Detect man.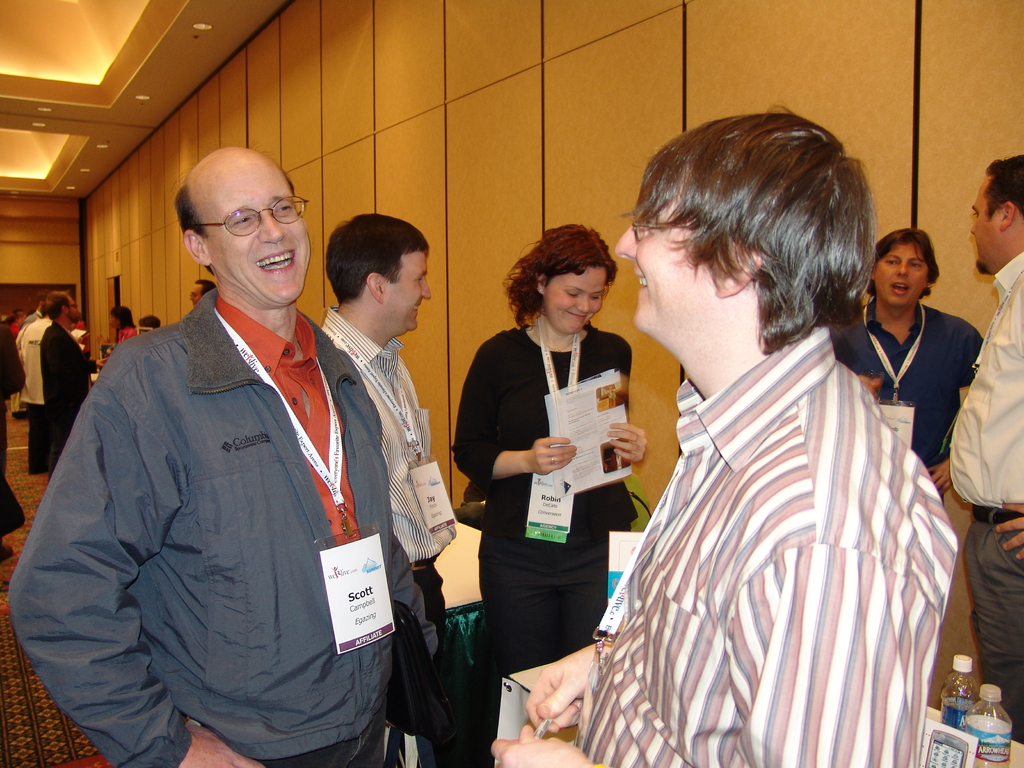
Detected at 188 278 214 301.
